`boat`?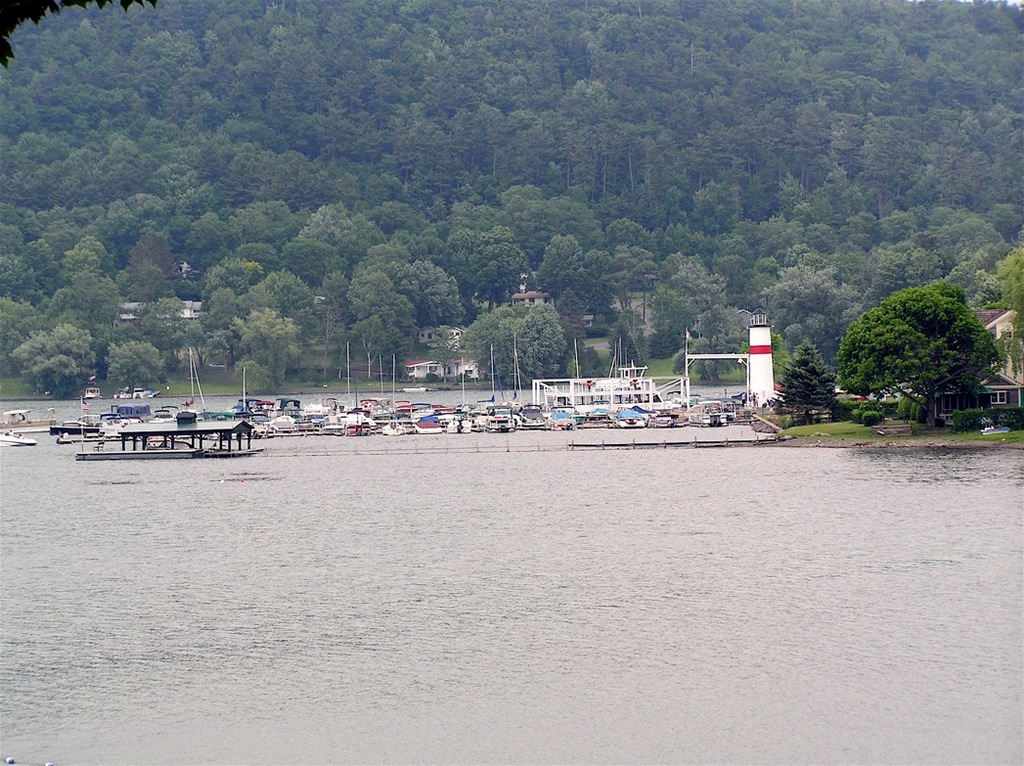
detection(445, 416, 470, 429)
